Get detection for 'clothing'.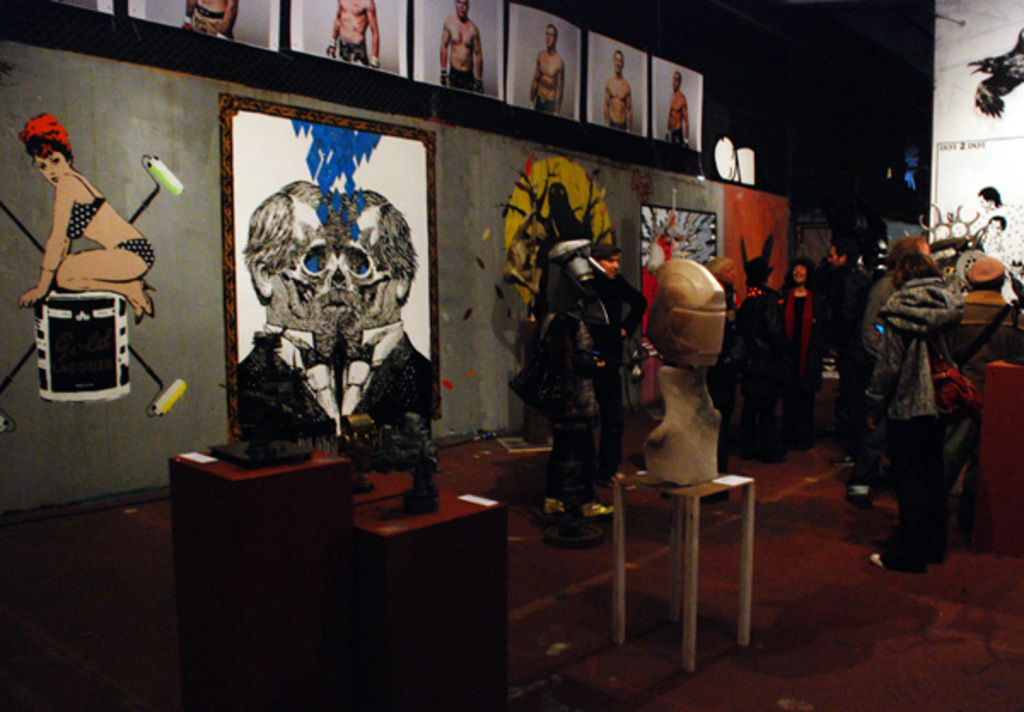
Detection: locate(234, 333, 335, 444).
